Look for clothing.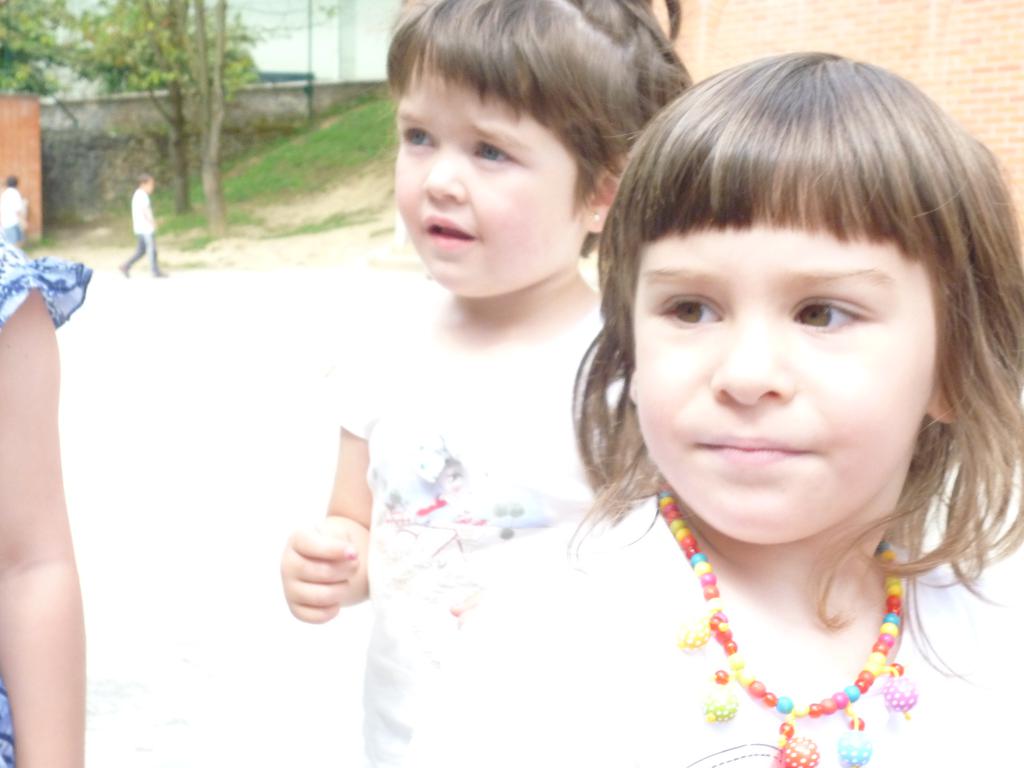
Found: detection(122, 235, 161, 277).
